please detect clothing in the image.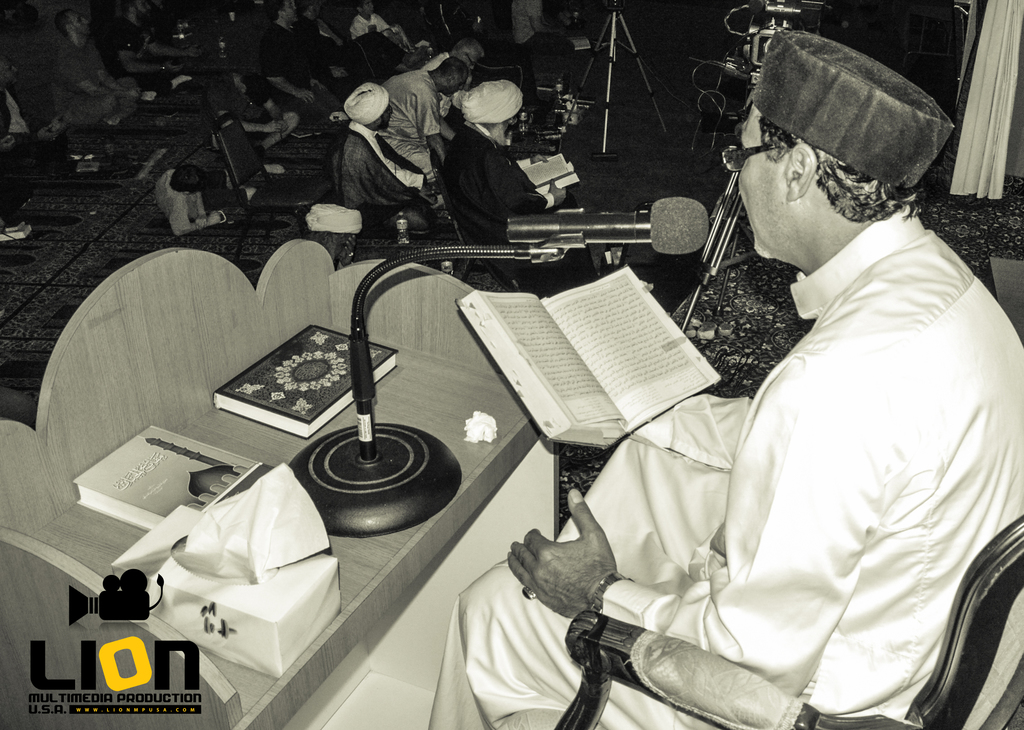
bbox=[433, 193, 1023, 729].
